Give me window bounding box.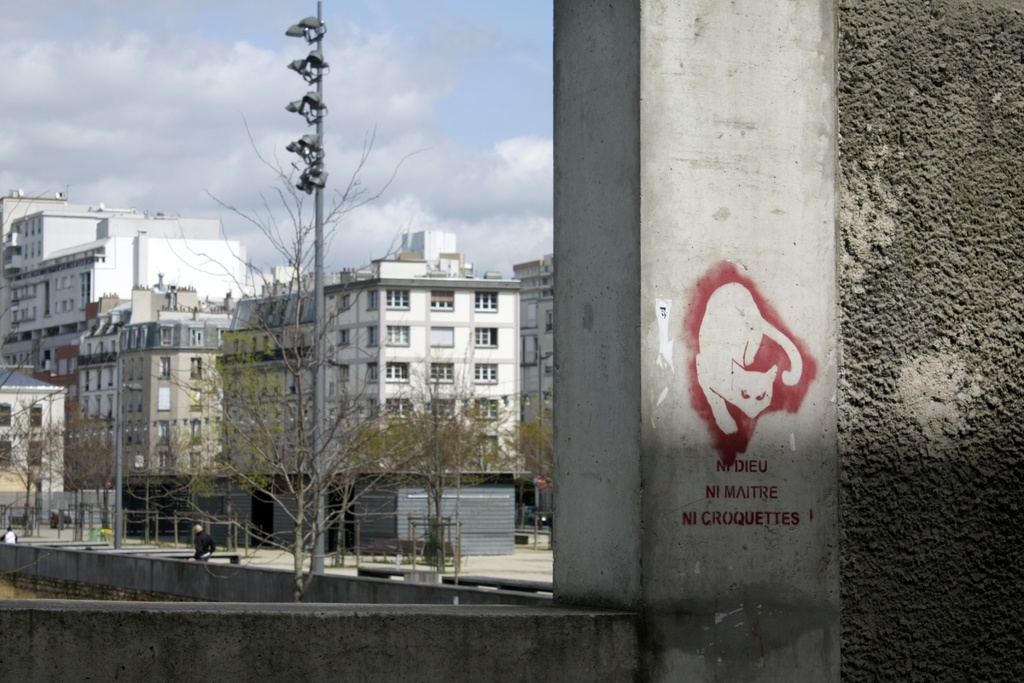
(left=388, top=399, right=412, bottom=420).
